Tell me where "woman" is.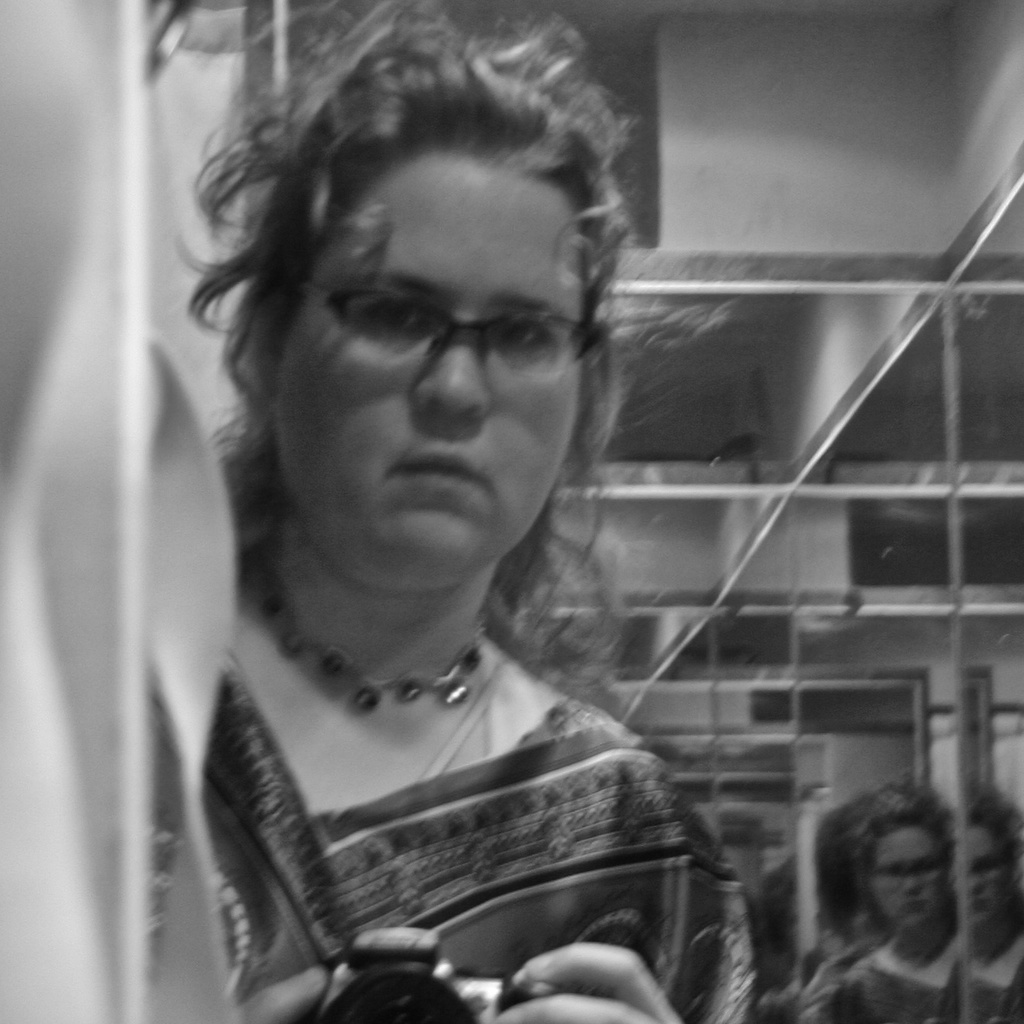
"woman" is at crop(112, 29, 835, 1023).
